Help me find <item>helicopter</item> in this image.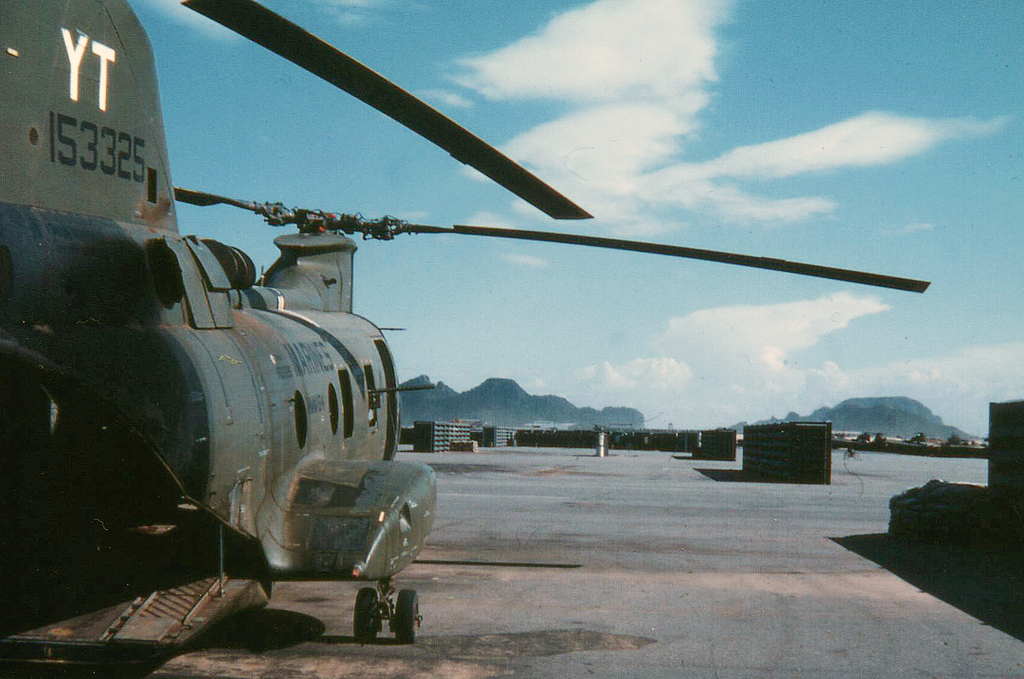
Found it: BBox(17, 57, 930, 619).
